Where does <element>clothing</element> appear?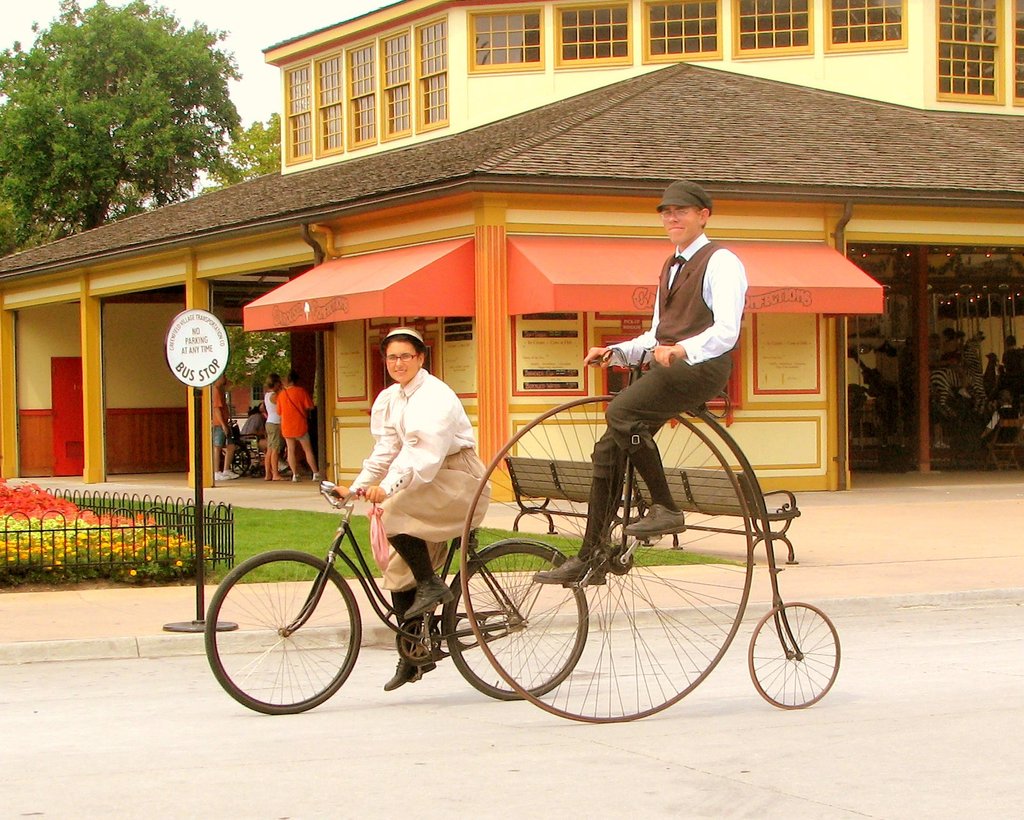
Appears at {"x1": 878, "y1": 349, "x2": 900, "y2": 434}.
